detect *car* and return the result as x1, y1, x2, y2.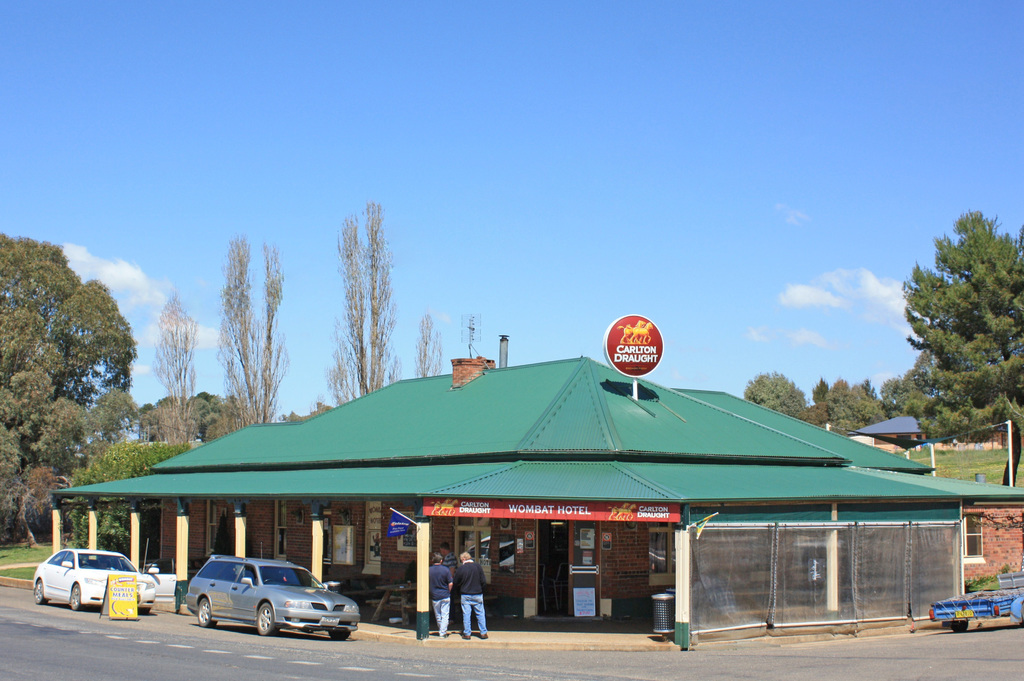
30, 541, 185, 610.
